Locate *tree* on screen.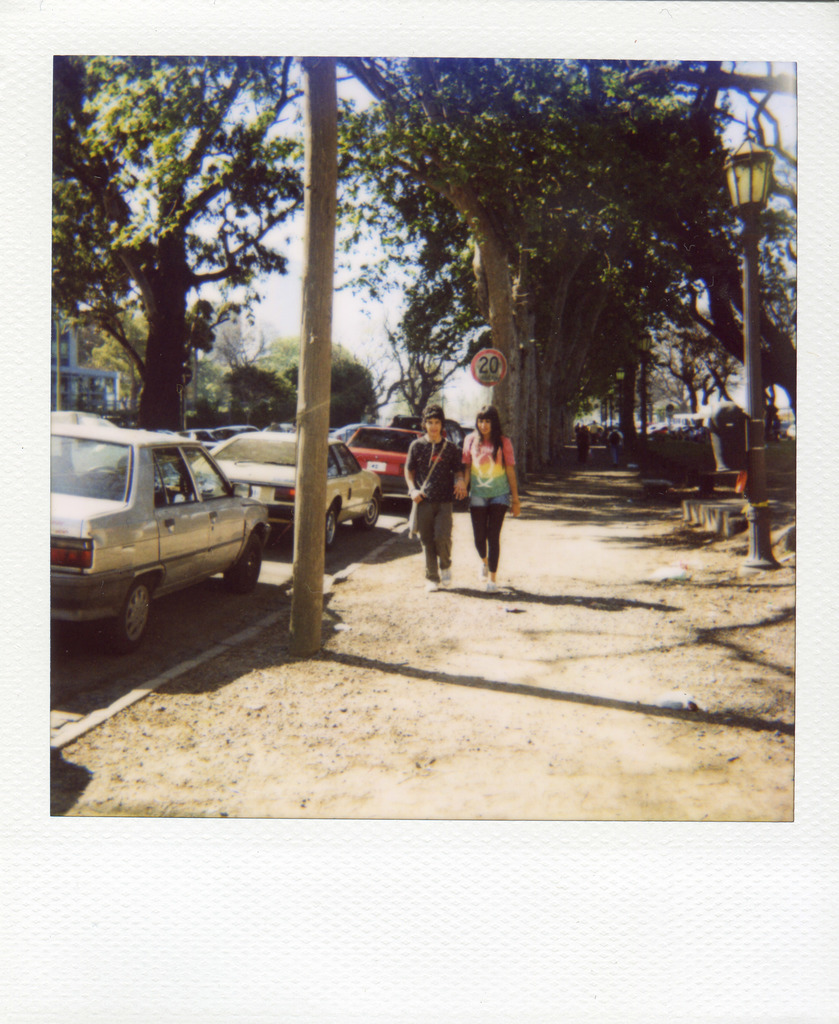
On screen at <box>289,55,339,648</box>.
